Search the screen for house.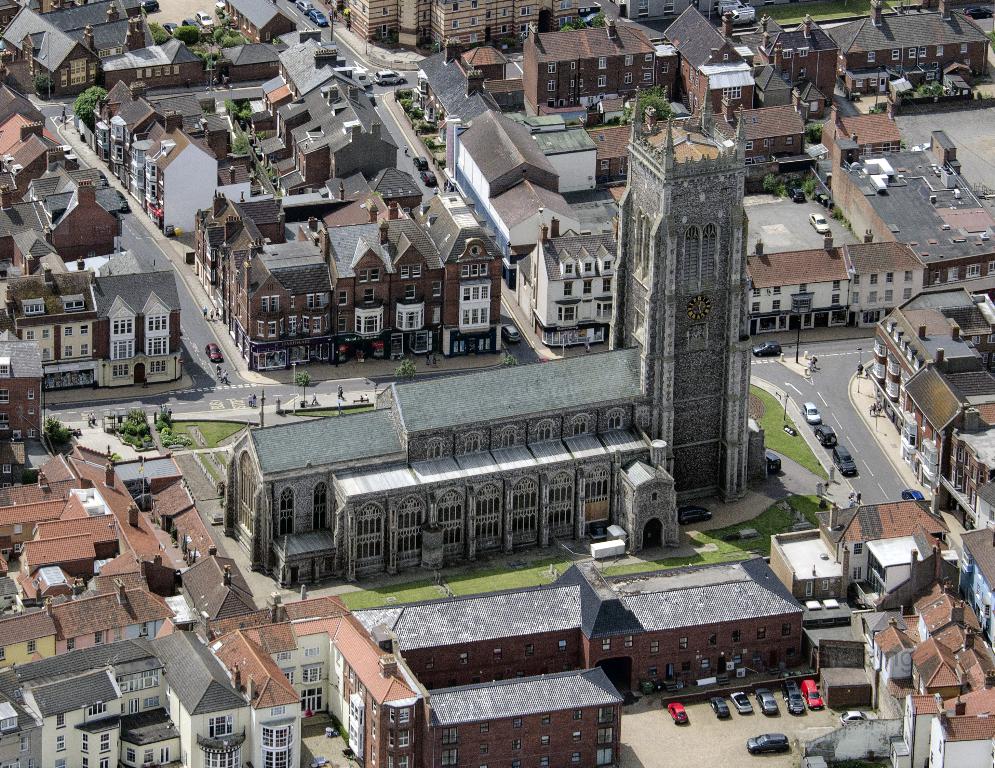
Found at bbox(840, 1, 987, 88).
